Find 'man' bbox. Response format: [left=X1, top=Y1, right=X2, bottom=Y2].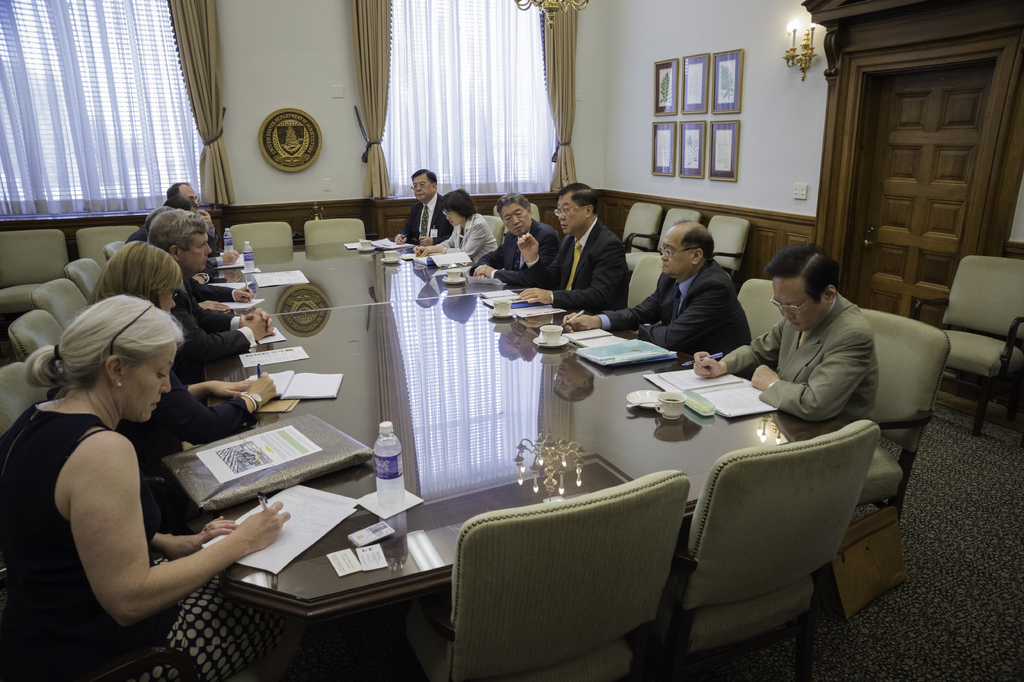
[left=694, top=240, right=885, bottom=428].
